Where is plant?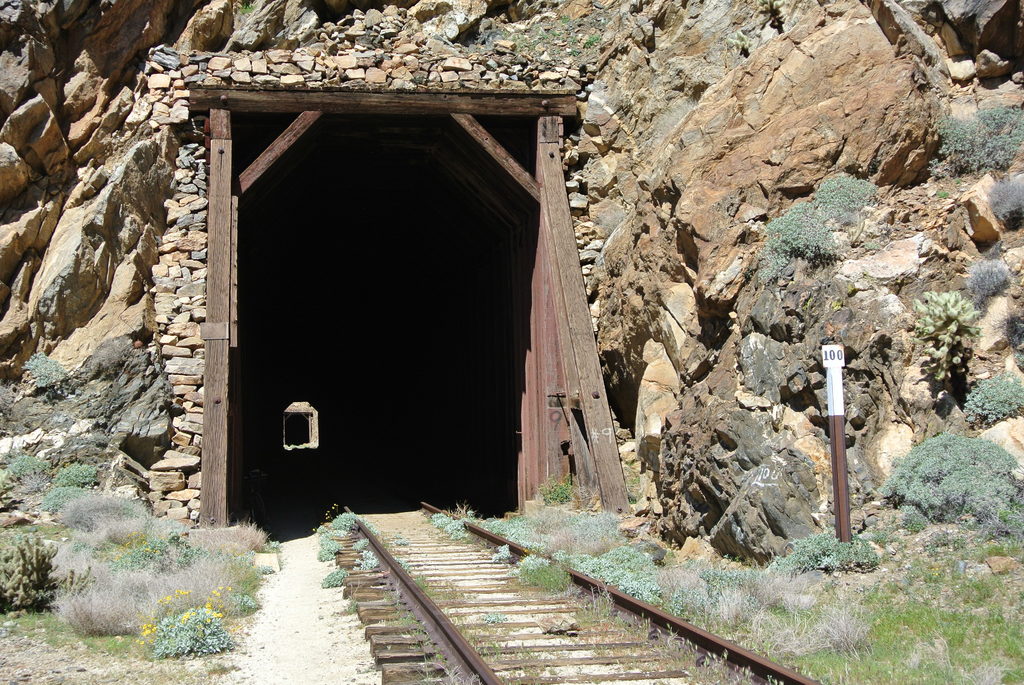
pyautogui.locateOnScreen(927, 93, 1020, 175).
